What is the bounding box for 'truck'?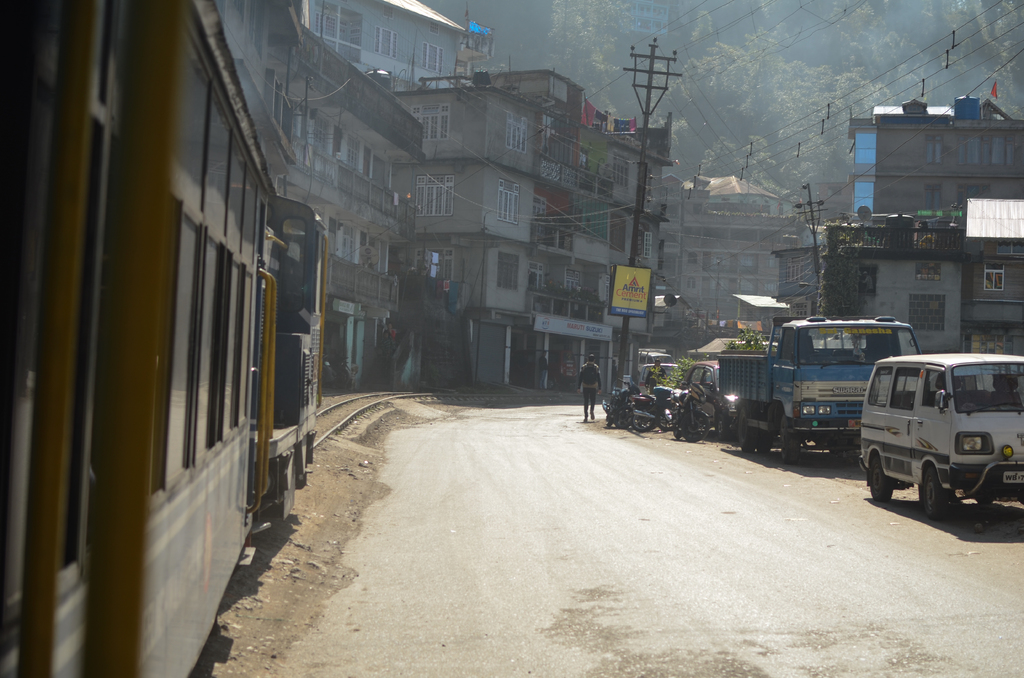
x1=708, y1=314, x2=933, y2=469.
